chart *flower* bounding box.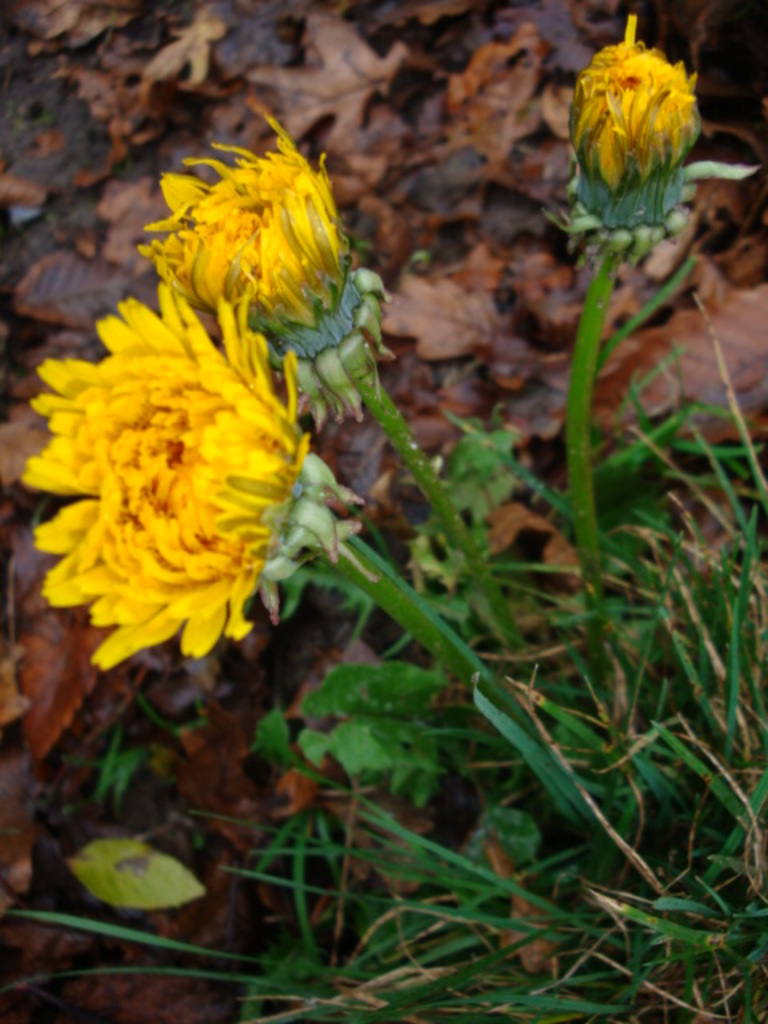
Charted: x1=558, y1=22, x2=701, y2=189.
